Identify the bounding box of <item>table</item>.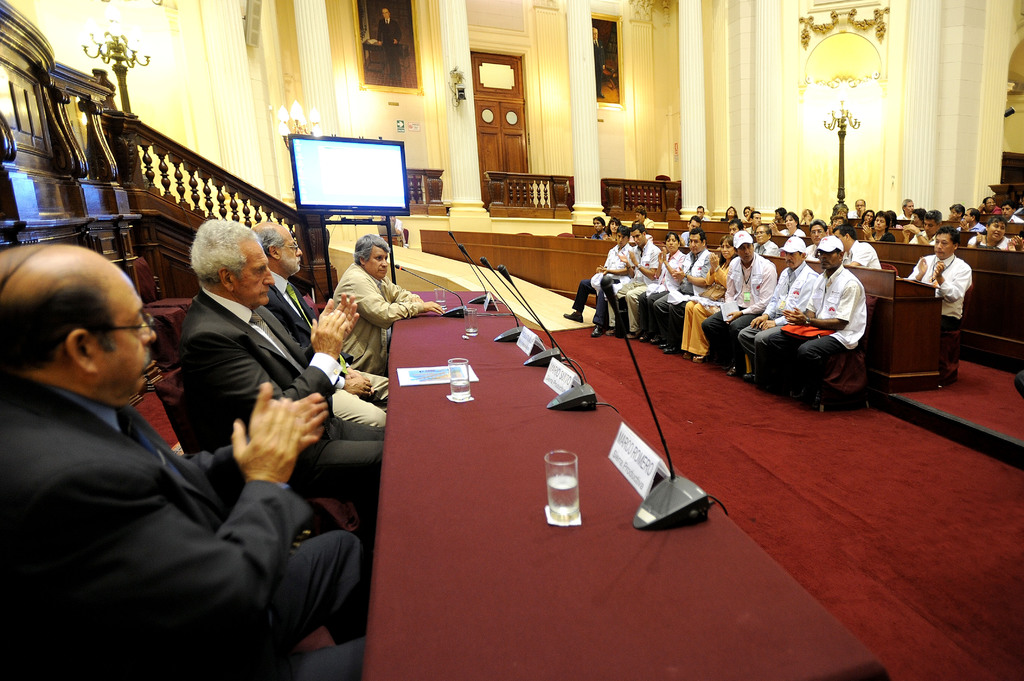
locate(572, 221, 721, 258).
